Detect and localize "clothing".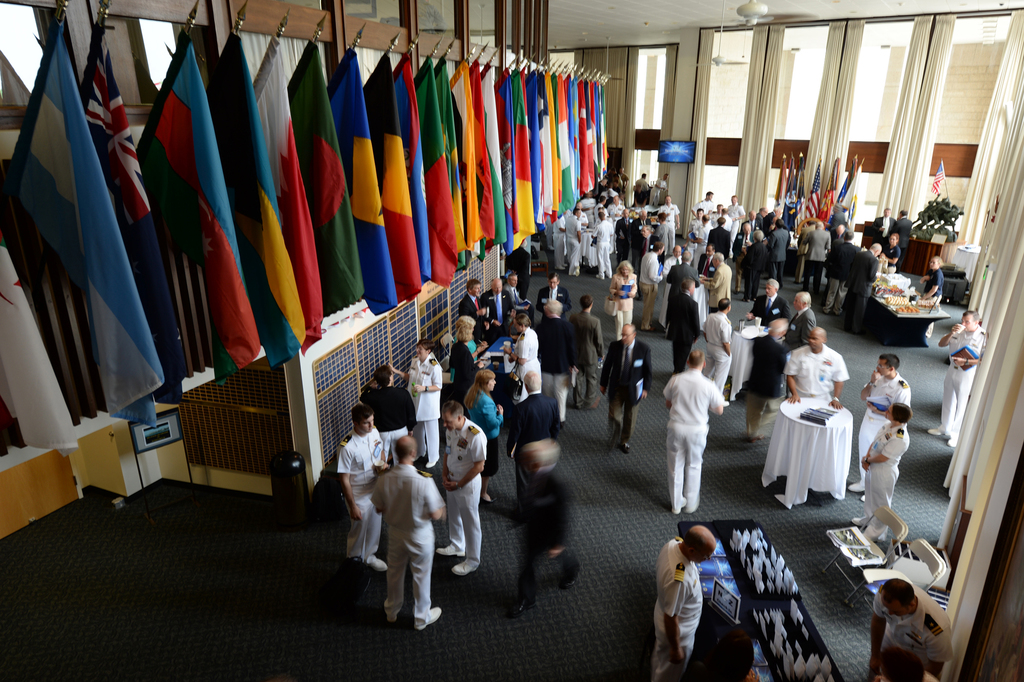
Localized at {"left": 723, "top": 211, "right": 735, "bottom": 234}.
